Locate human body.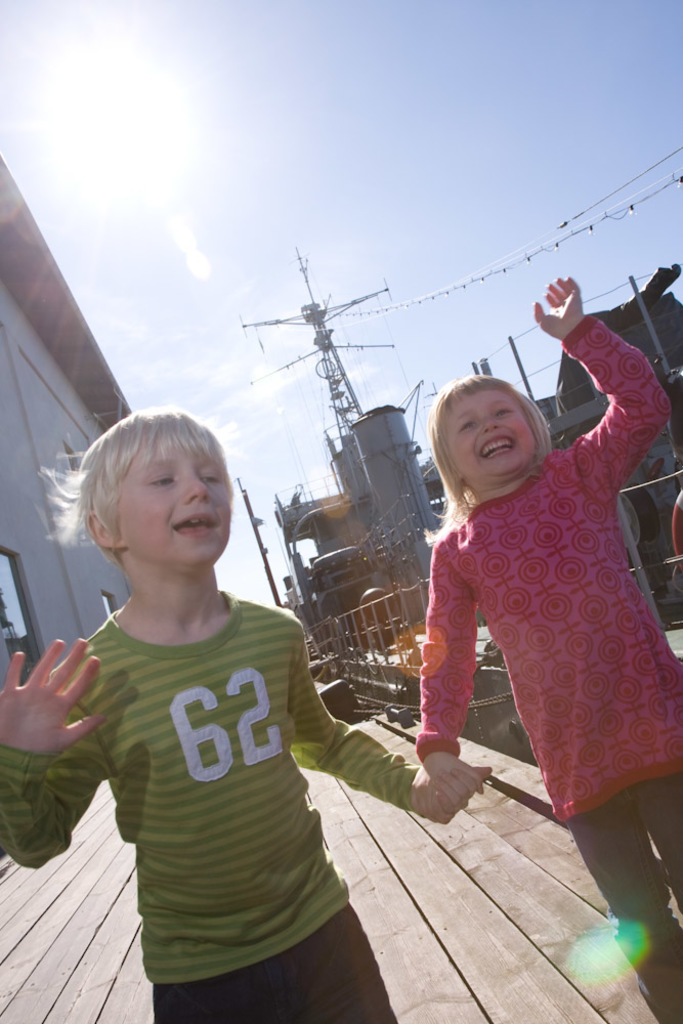
Bounding box: [x1=377, y1=240, x2=665, y2=972].
